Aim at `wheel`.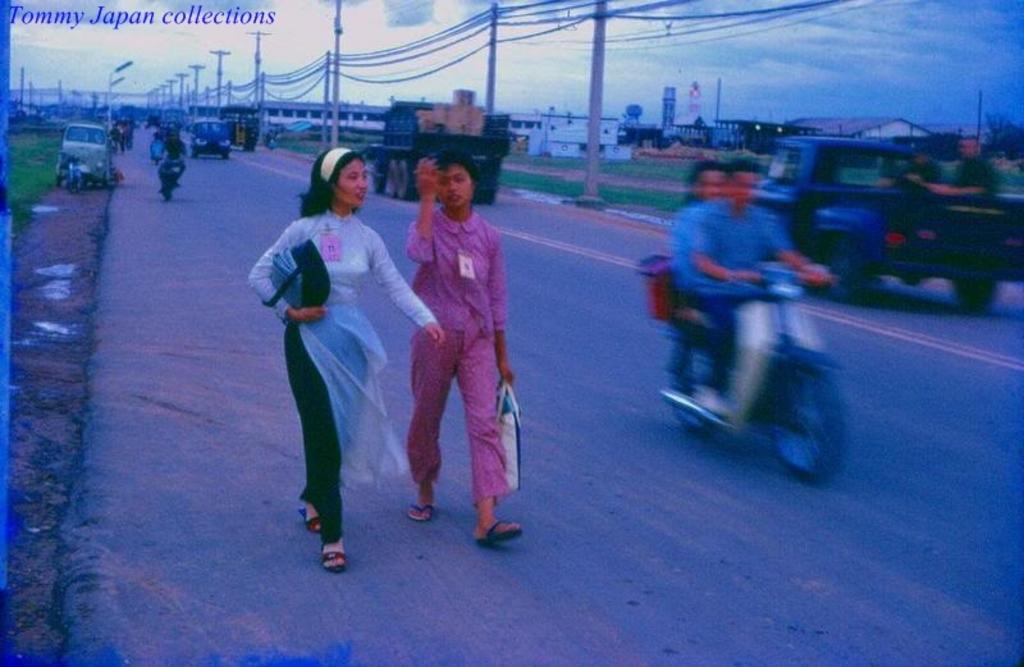
Aimed at l=823, t=247, r=865, b=296.
